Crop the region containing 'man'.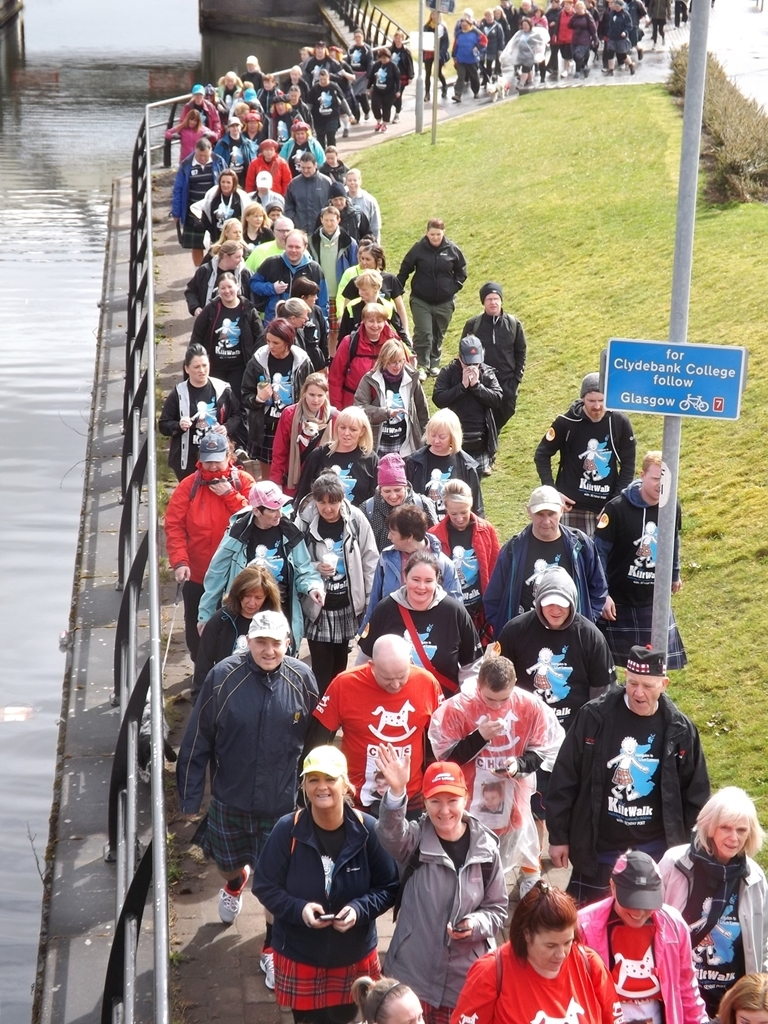
Crop region: rect(588, 447, 691, 671).
